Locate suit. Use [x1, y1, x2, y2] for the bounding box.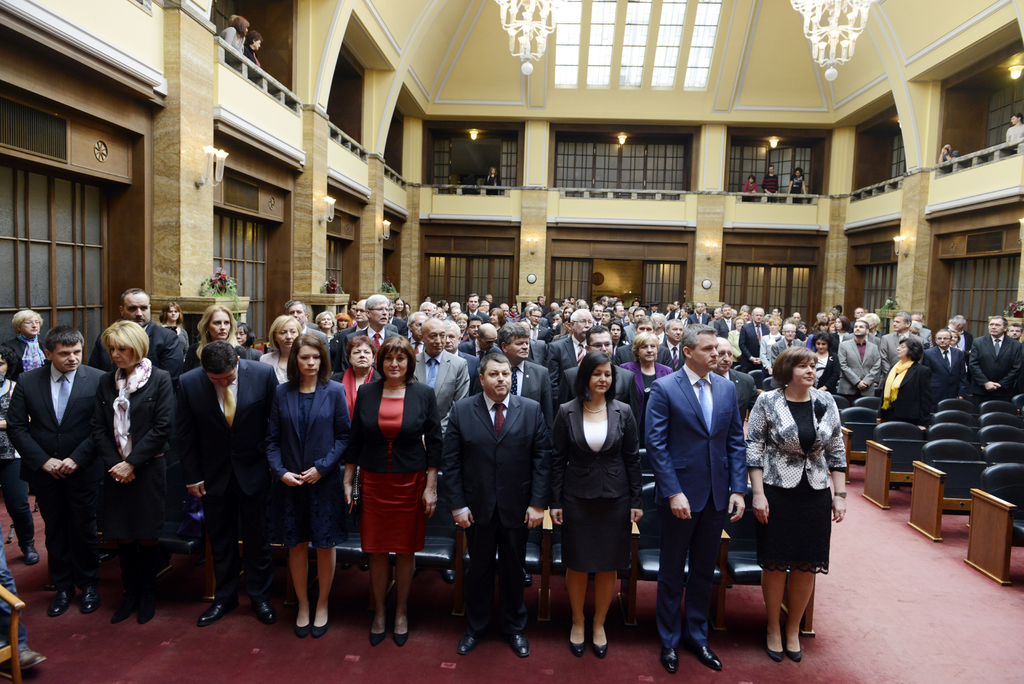
[93, 320, 184, 379].
